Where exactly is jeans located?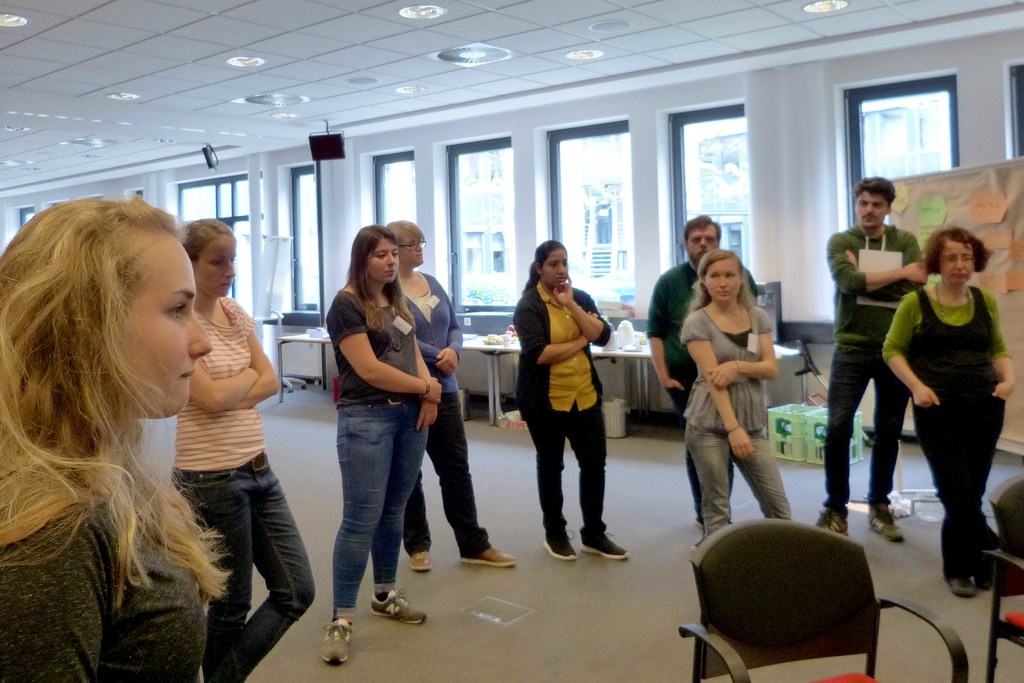
Its bounding box is <bbox>822, 353, 912, 518</bbox>.
